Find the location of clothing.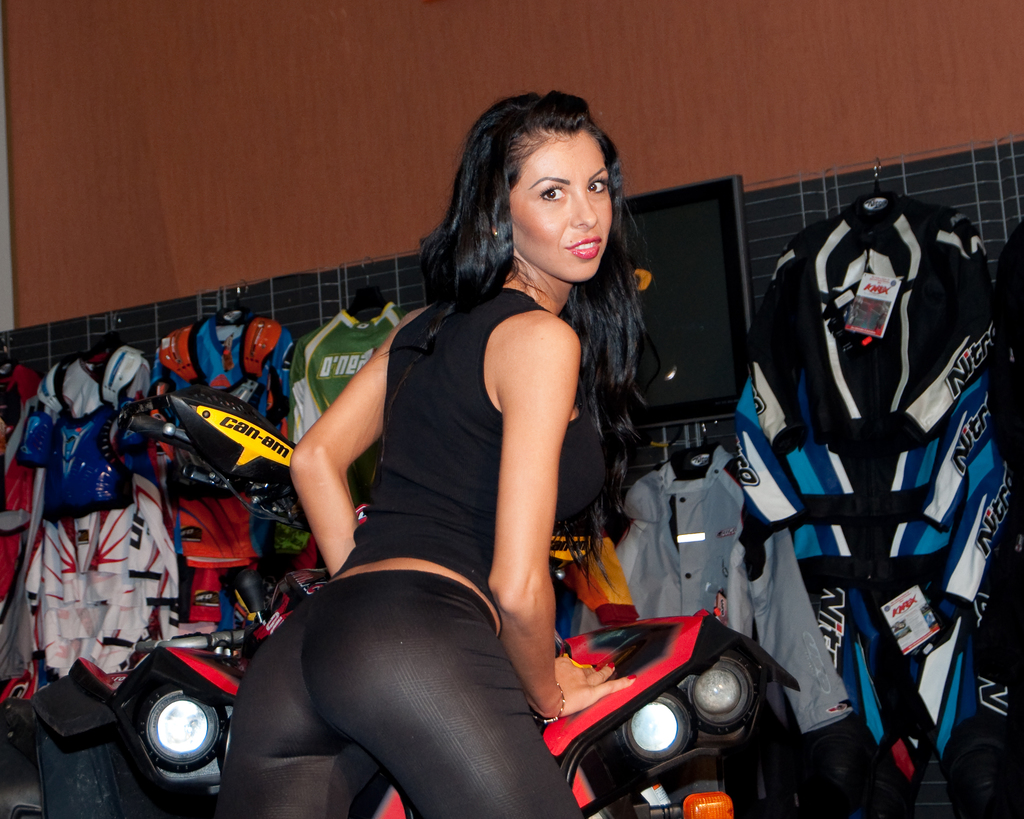
Location: (215, 288, 650, 818).
